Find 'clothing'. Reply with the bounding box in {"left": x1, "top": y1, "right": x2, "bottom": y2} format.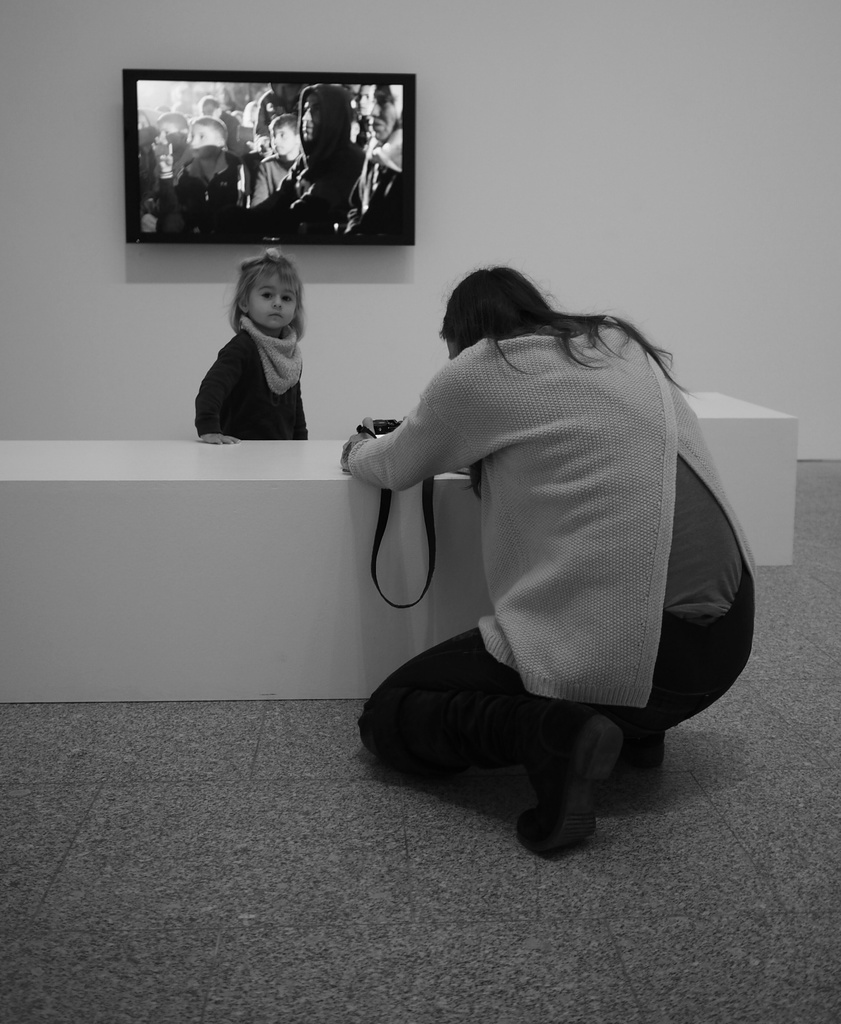
{"left": 195, "top": 324, "right": 314, "bottom": 449}.
